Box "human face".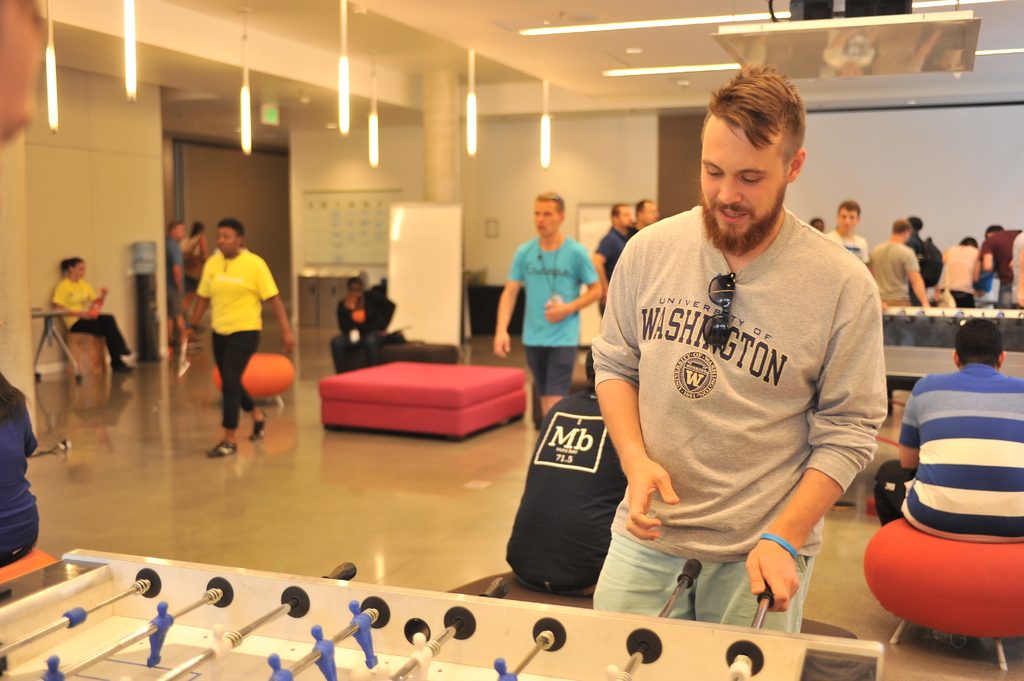
531, 198, 559, 237.
